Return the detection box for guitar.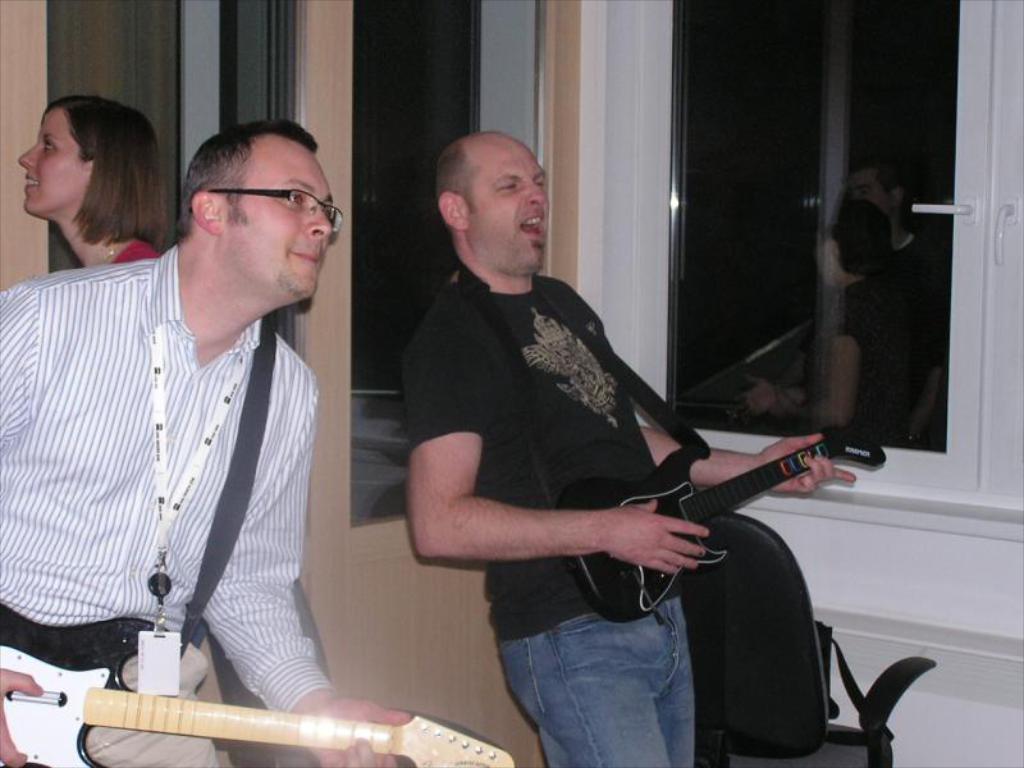
crop(550, 425, 864, 626).
